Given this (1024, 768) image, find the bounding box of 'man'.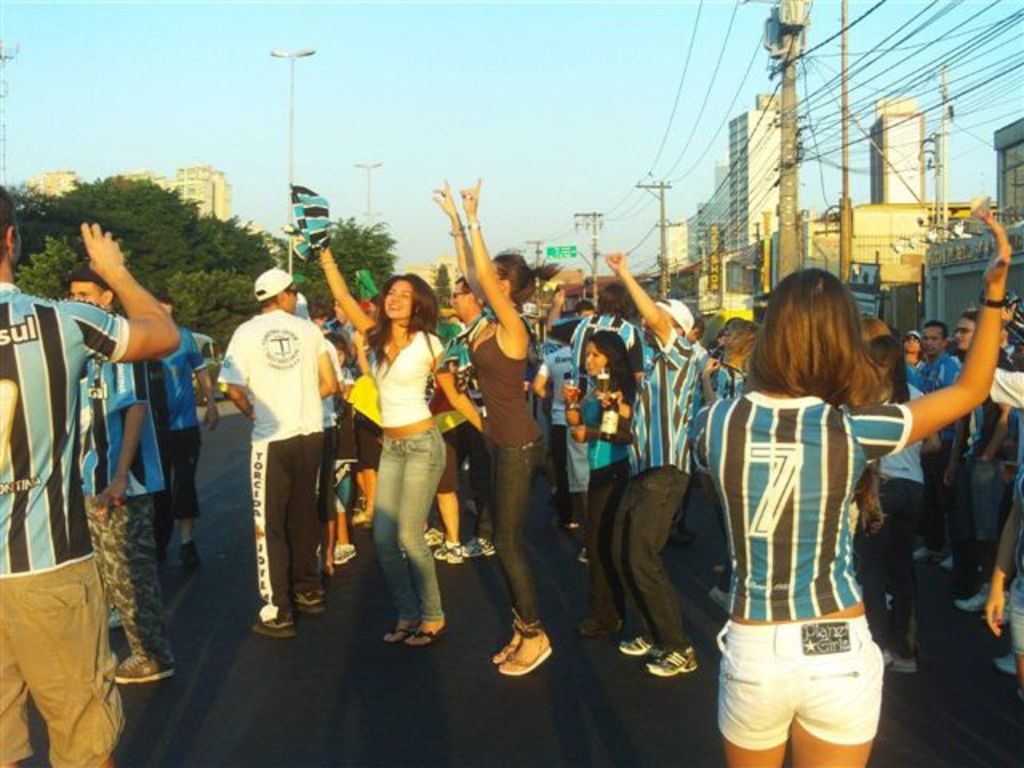
box(610, 245, 709, 686).
